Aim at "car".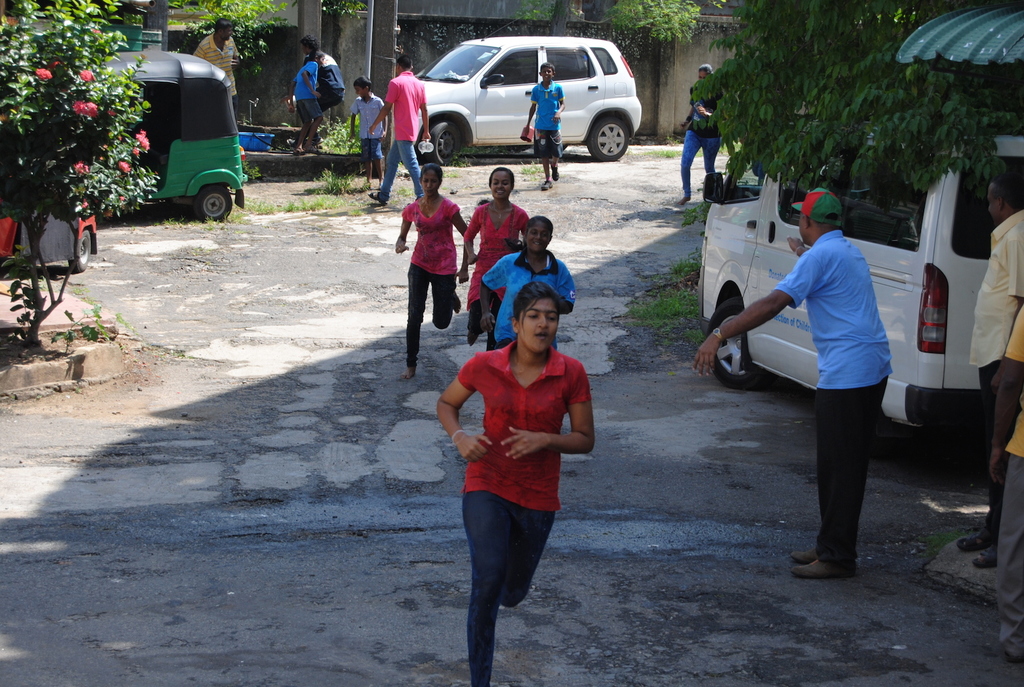
Aimed at detection(394, 31, 648, 165).
